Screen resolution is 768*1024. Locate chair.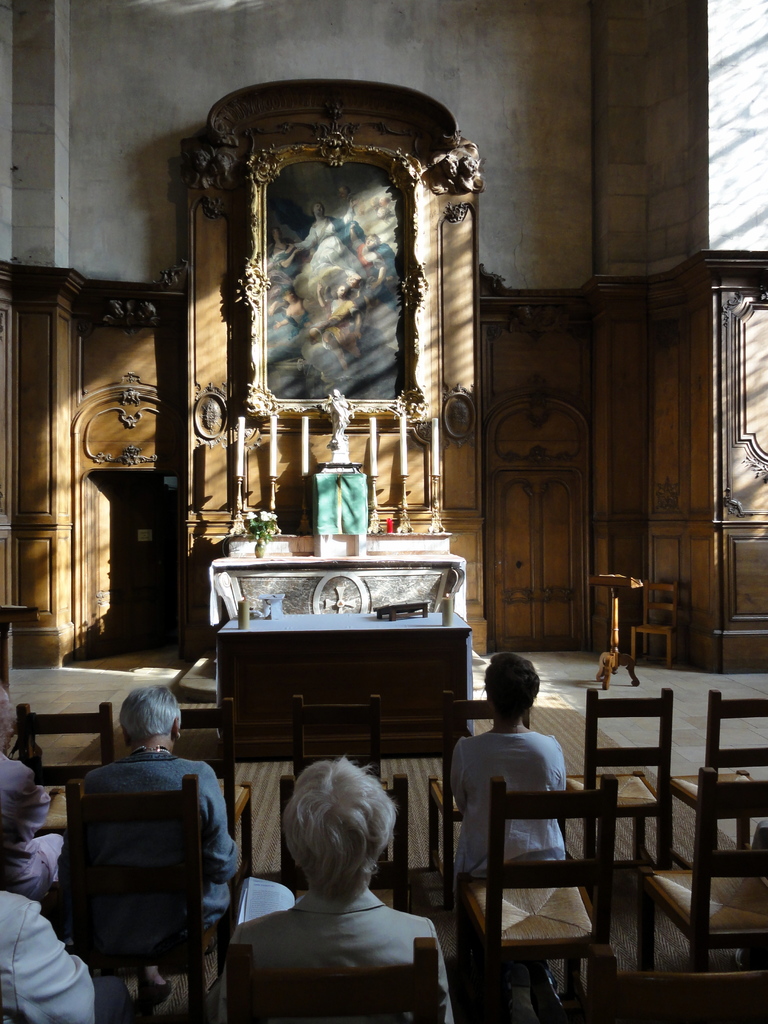
662:690:767:879.
